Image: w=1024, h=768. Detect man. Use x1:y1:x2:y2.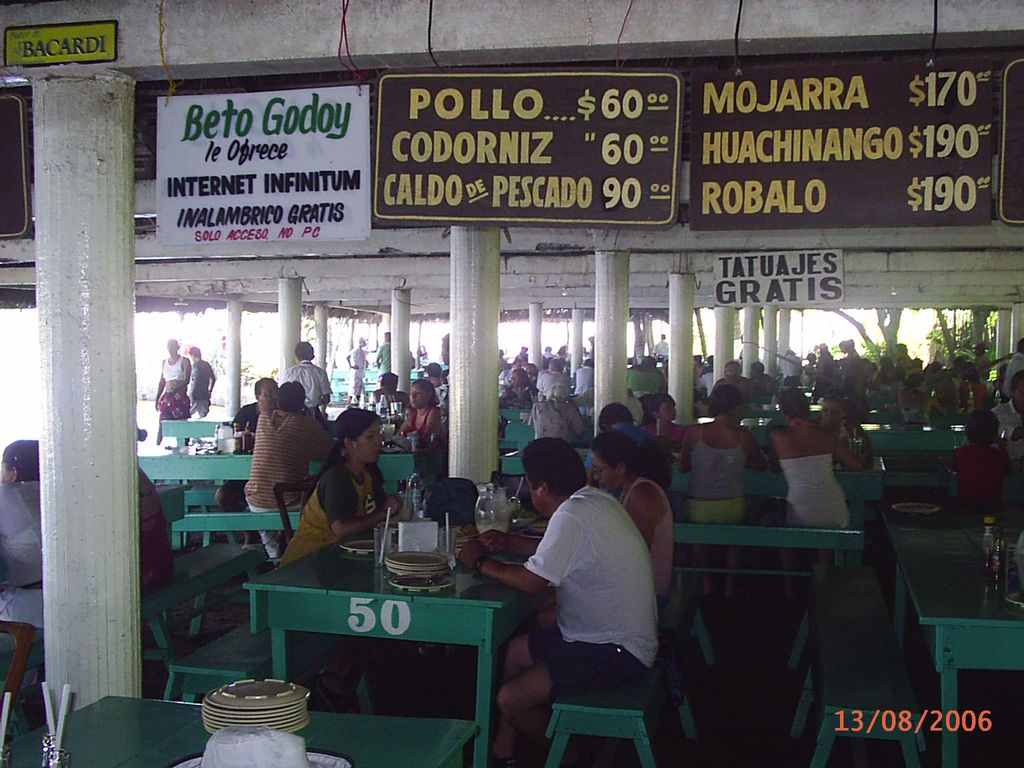
154:340:195:446.
